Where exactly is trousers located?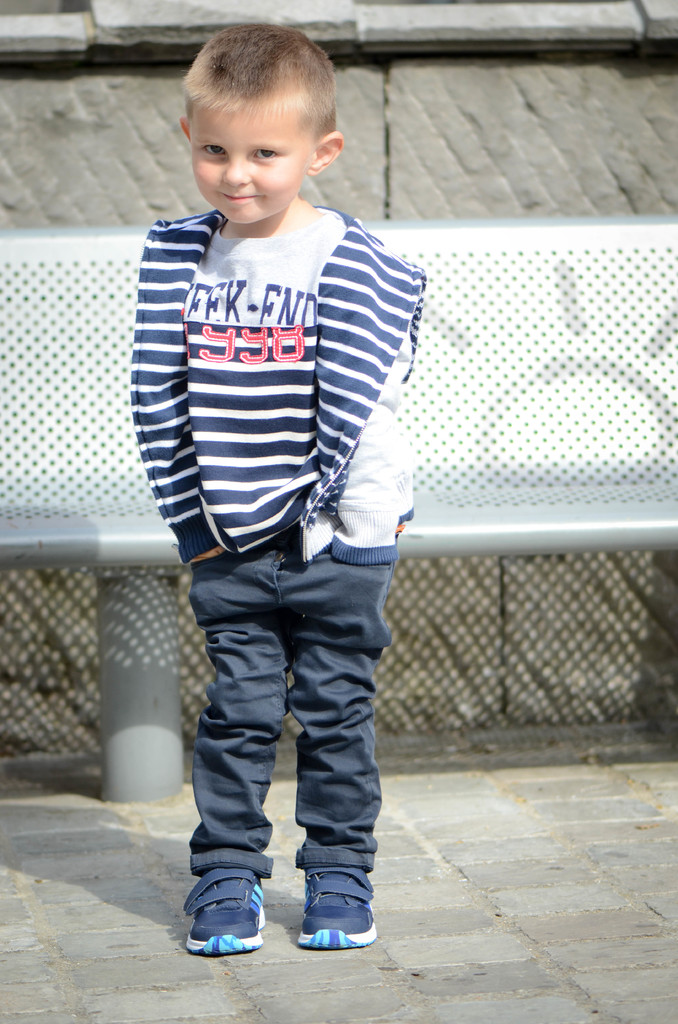
Its bounding box is box(188, 539, 375, 914).
